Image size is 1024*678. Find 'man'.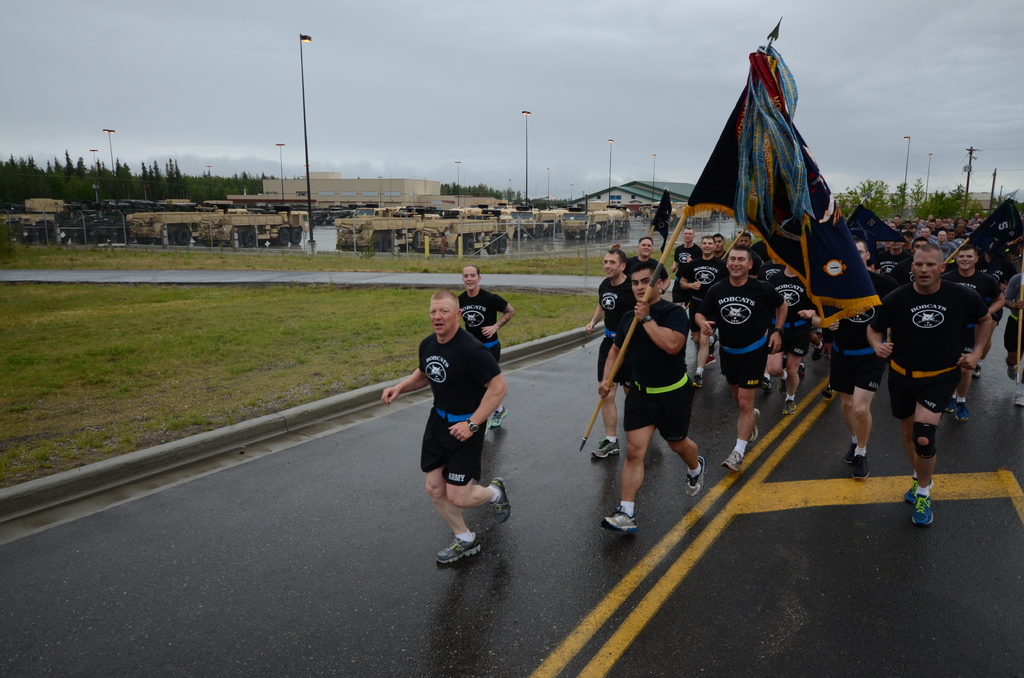
left=580, top=247, right=642, bottom=460.
